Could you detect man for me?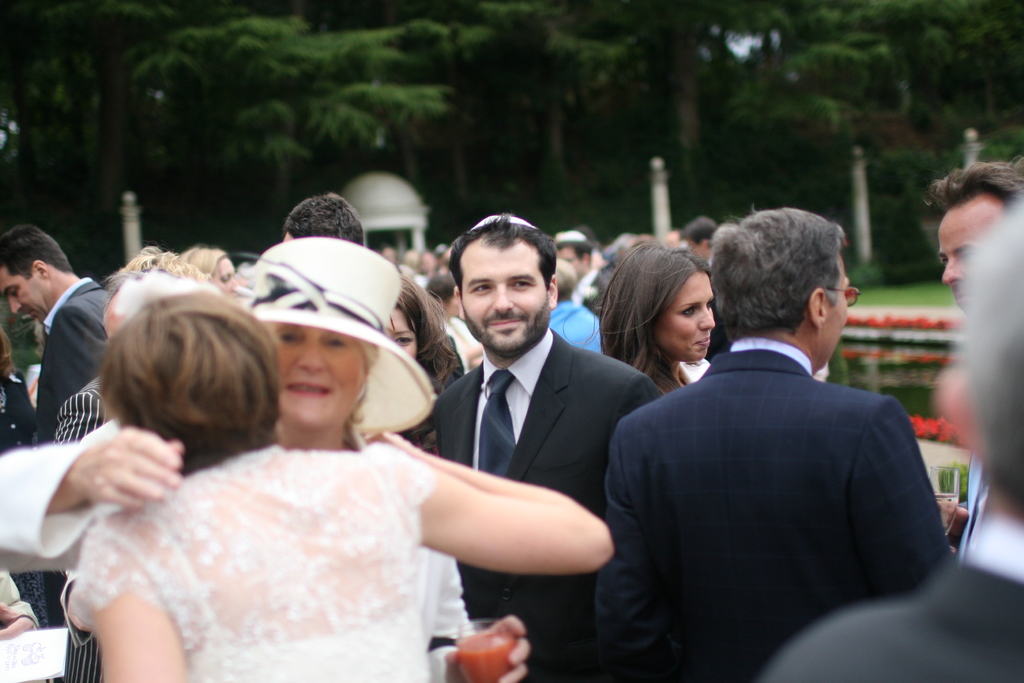
Detection result: {"x1": 556, "y1": 228, "x2": 618, "y2": 291}.
